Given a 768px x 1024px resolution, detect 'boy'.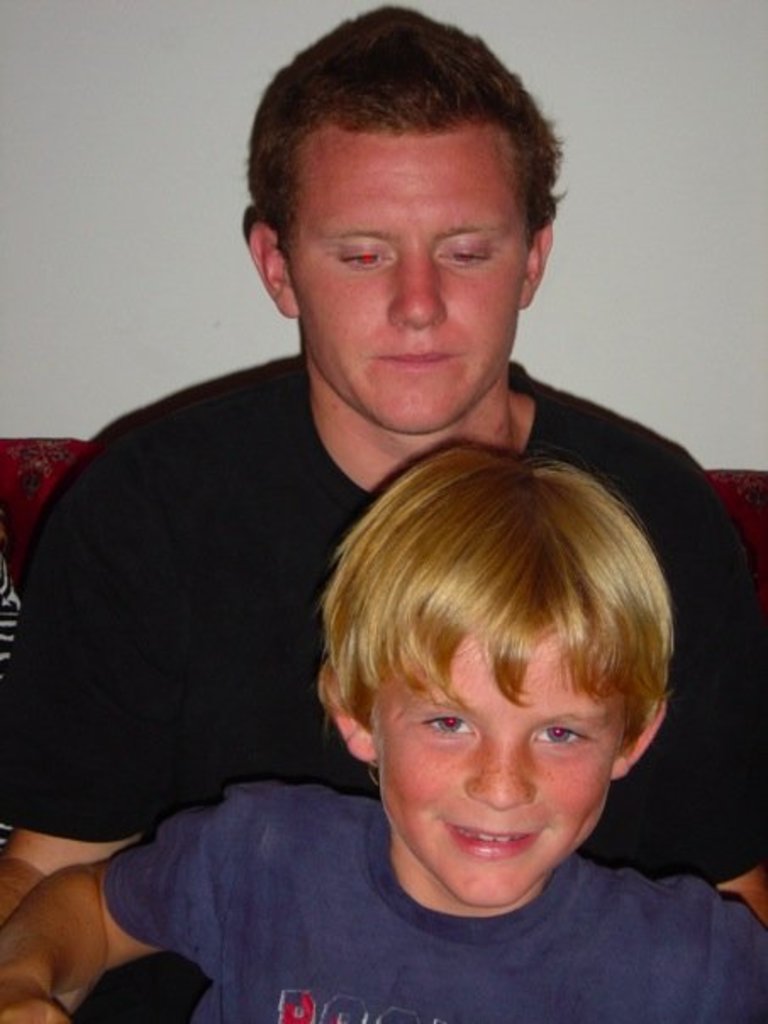
<box>0,0,766,921</box>.
